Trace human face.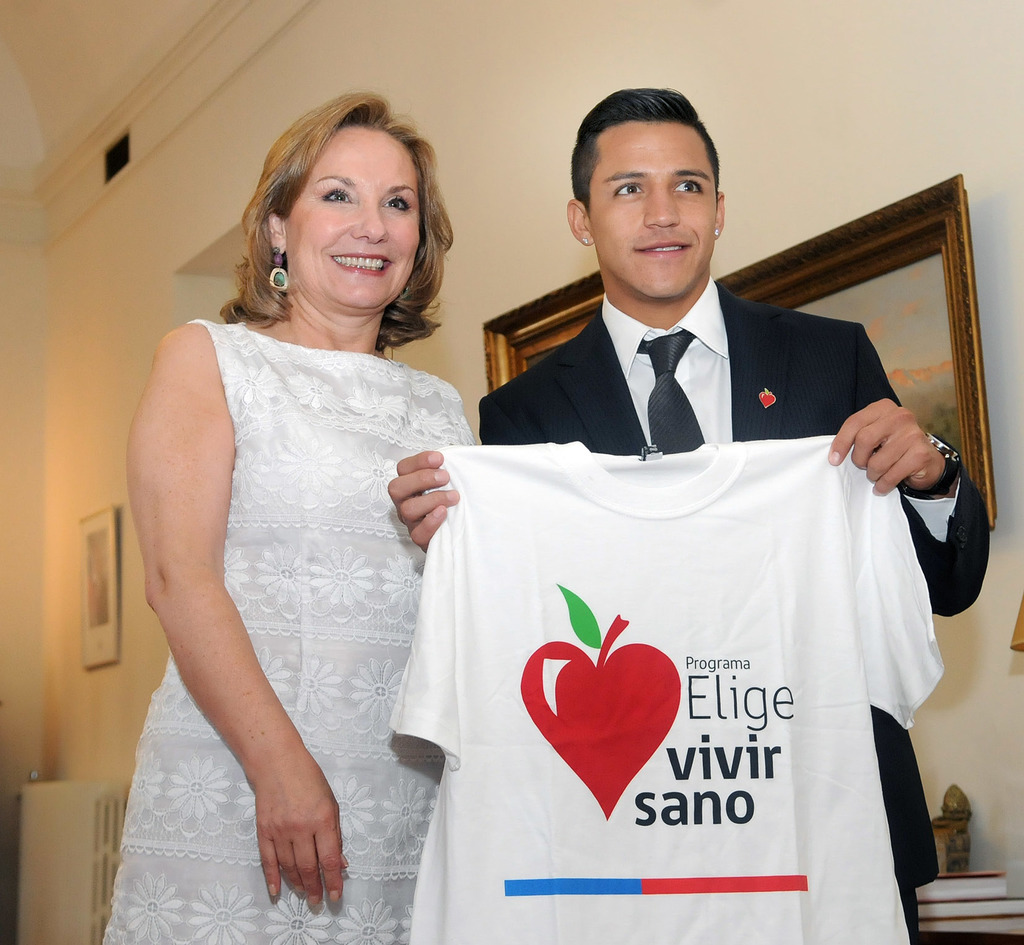
Traced to select_region(278, 126, 419, 314).
